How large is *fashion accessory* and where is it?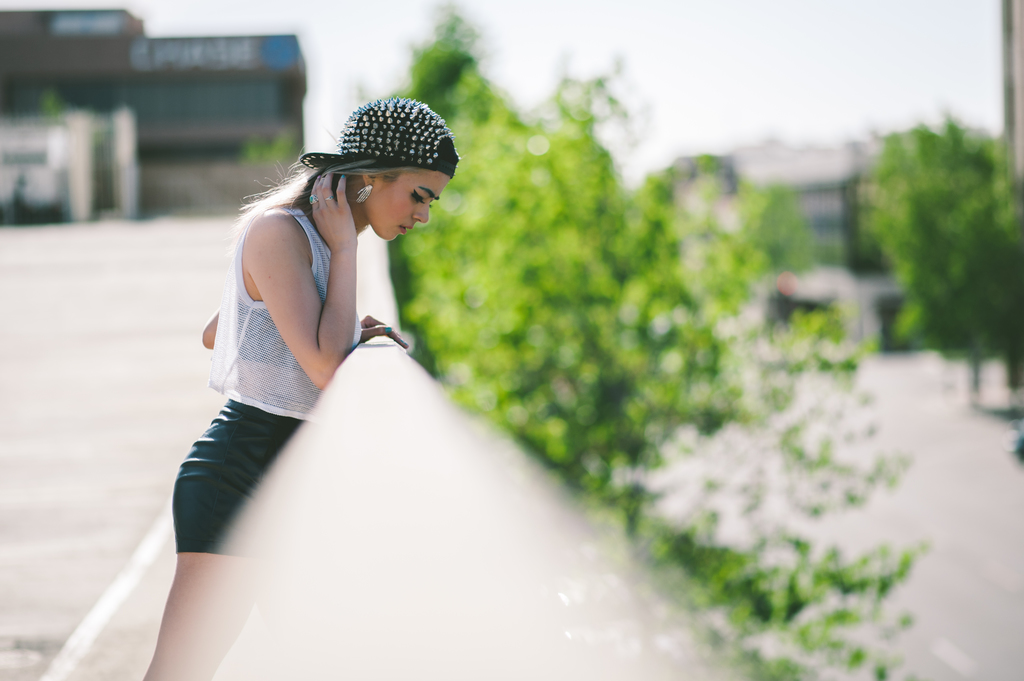
Bounding box: 300:97:465:175.
